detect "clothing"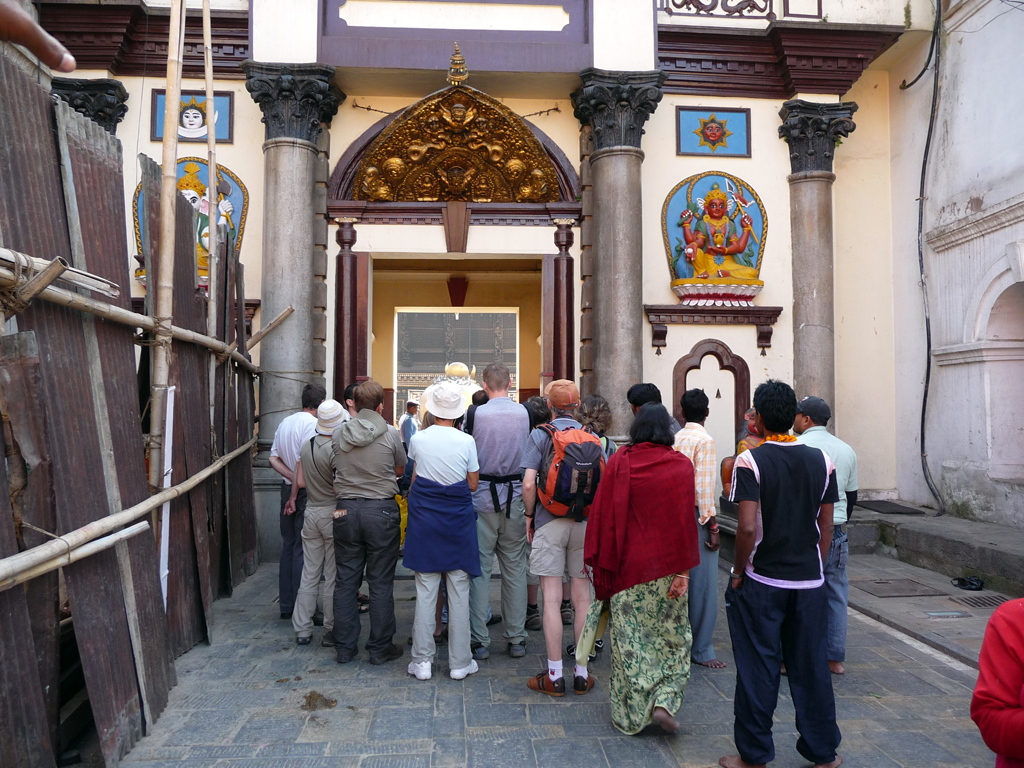
[x1=266, y1=416, x2=324, y2=604]
